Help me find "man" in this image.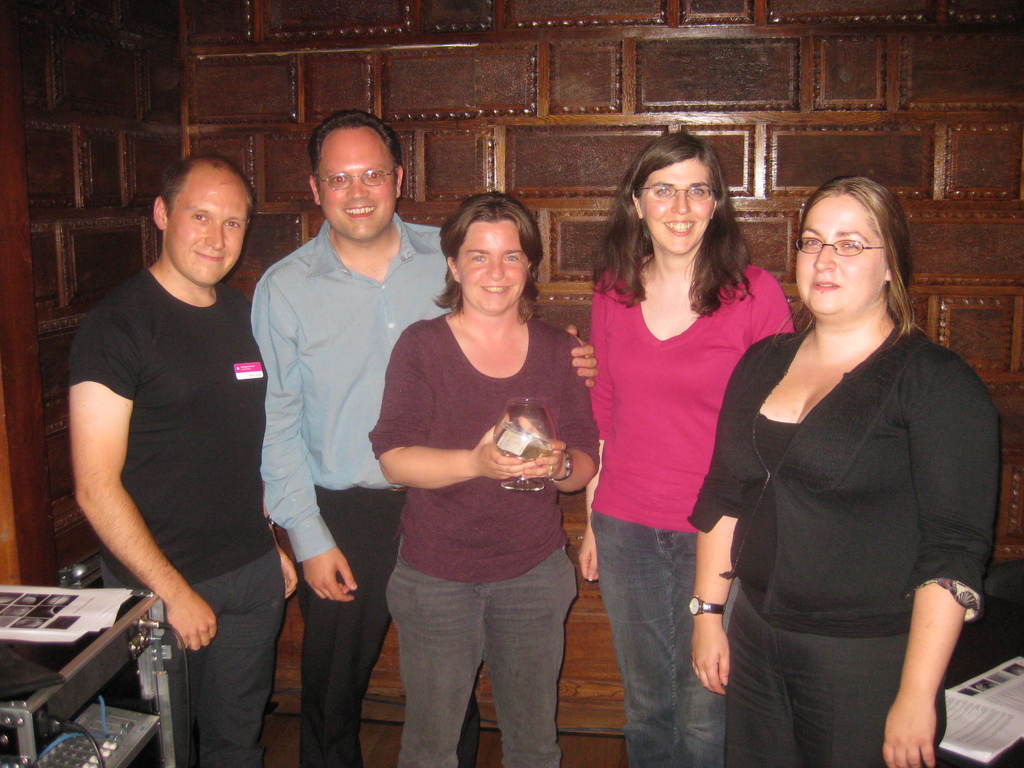
Found it: (67,151,298,767).
